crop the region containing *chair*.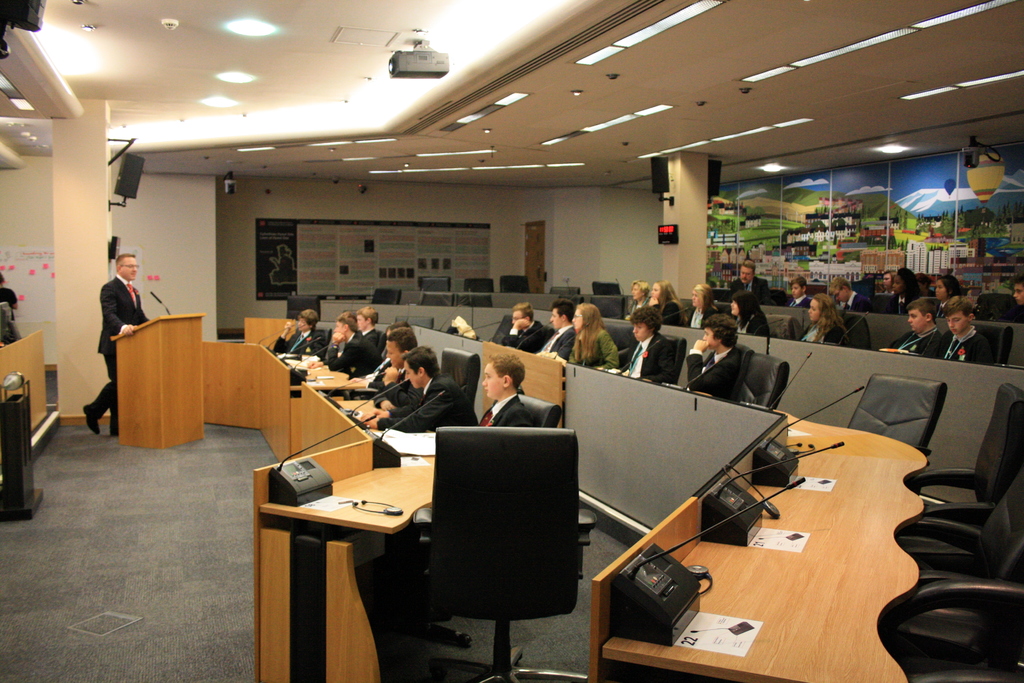
Crop region: bbox(909, 381, 1023, 566).
